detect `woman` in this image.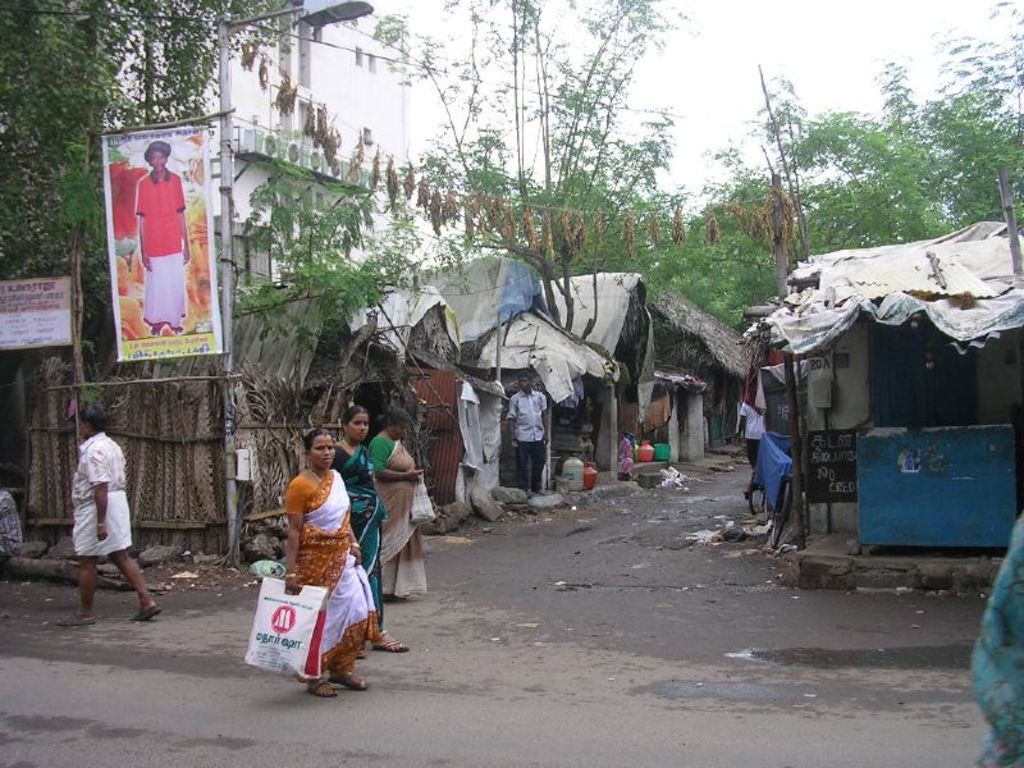
Detection: region(367, 404, 438, 608).
